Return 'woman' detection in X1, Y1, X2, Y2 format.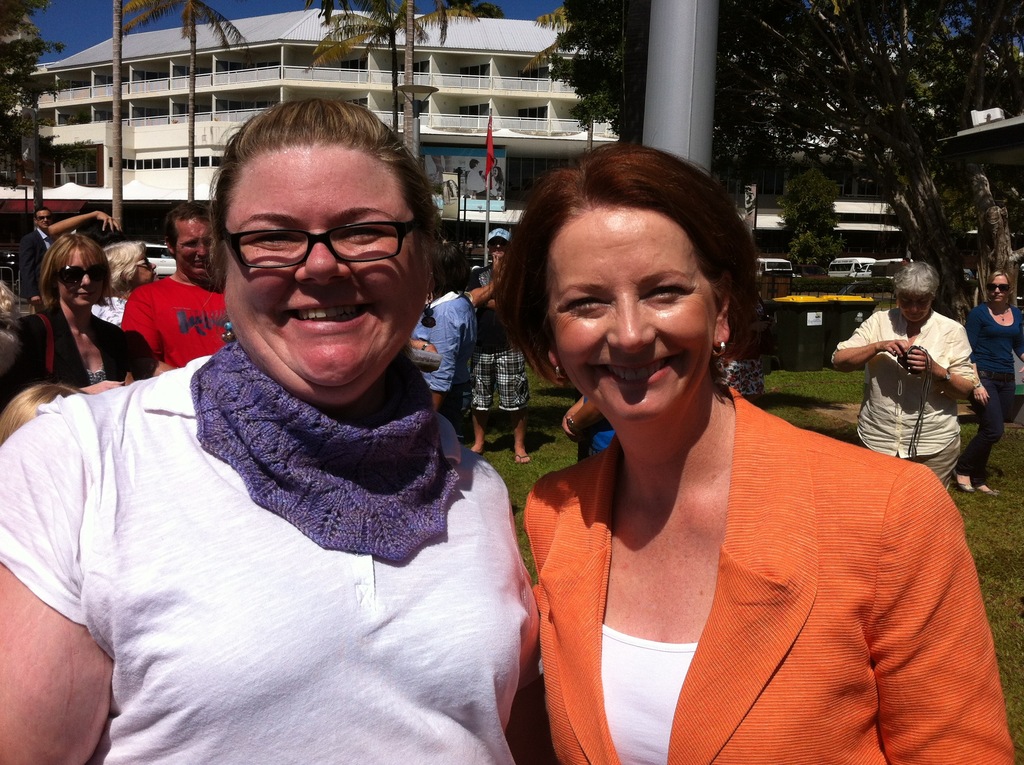
952, 269, 1023, 499.
